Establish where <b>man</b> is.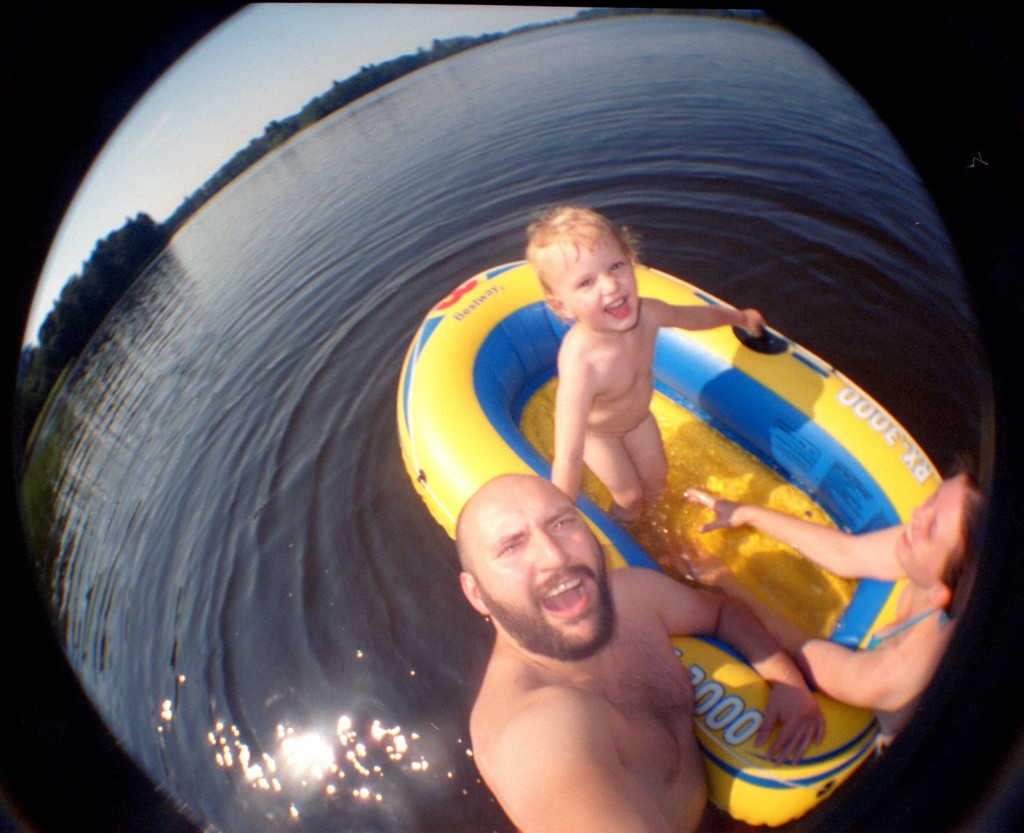
Established at (left=416, top=261, right=813, bottom=789).
